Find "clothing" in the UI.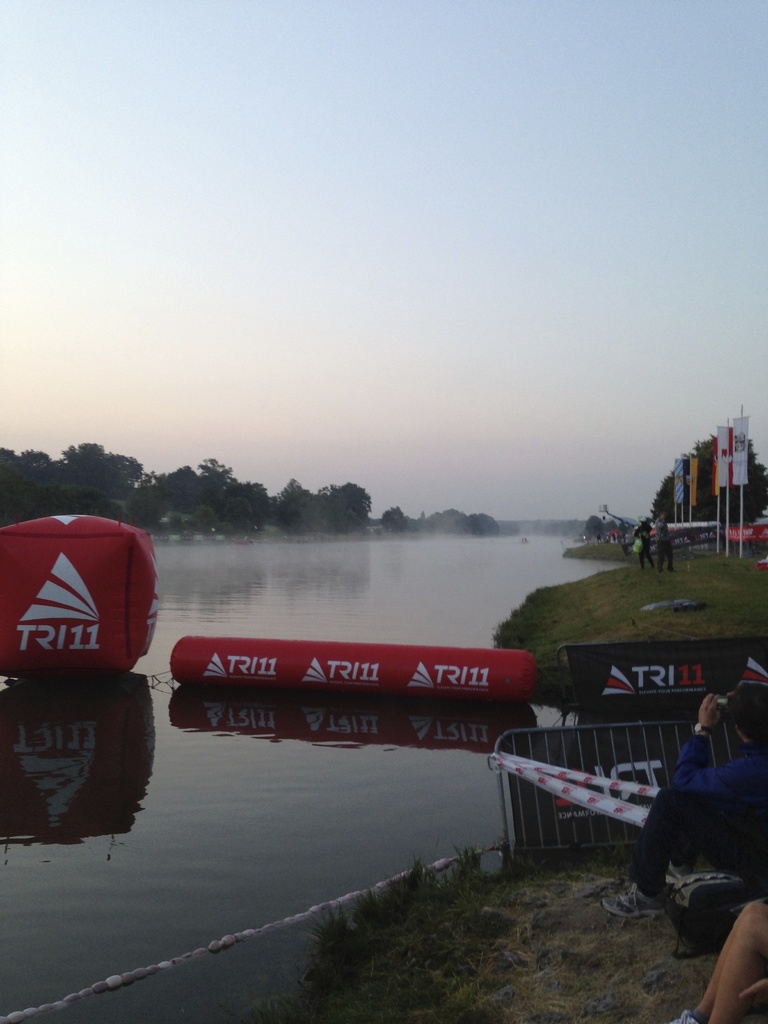
UI element at 634,525,649,562.
